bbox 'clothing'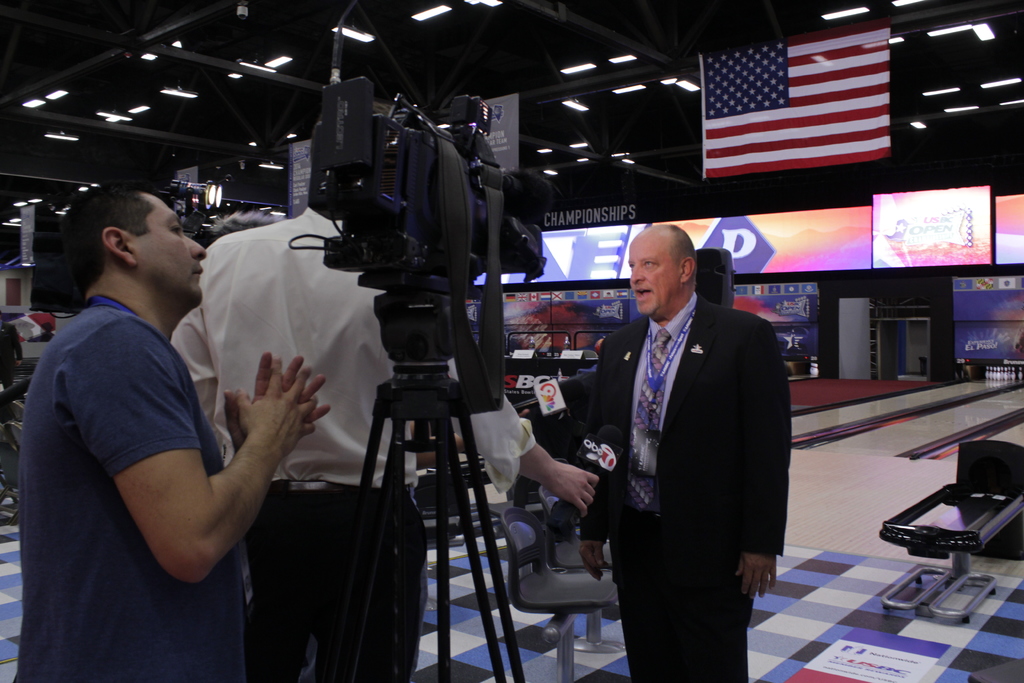
BBox(13, 285, 245, 682)
